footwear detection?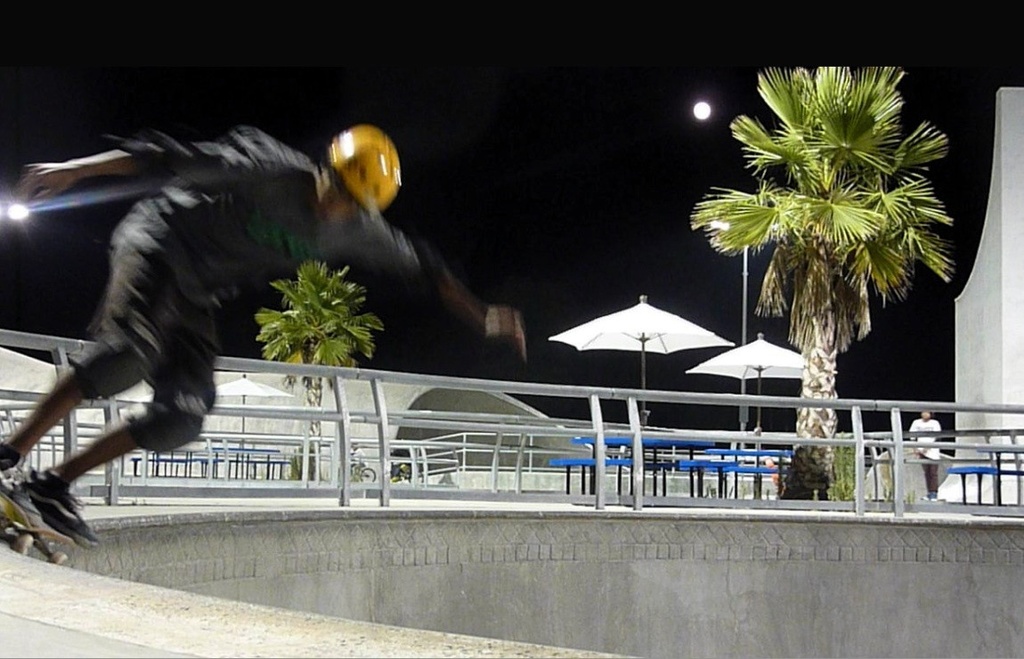
locate(22, 476, 97, 549)
